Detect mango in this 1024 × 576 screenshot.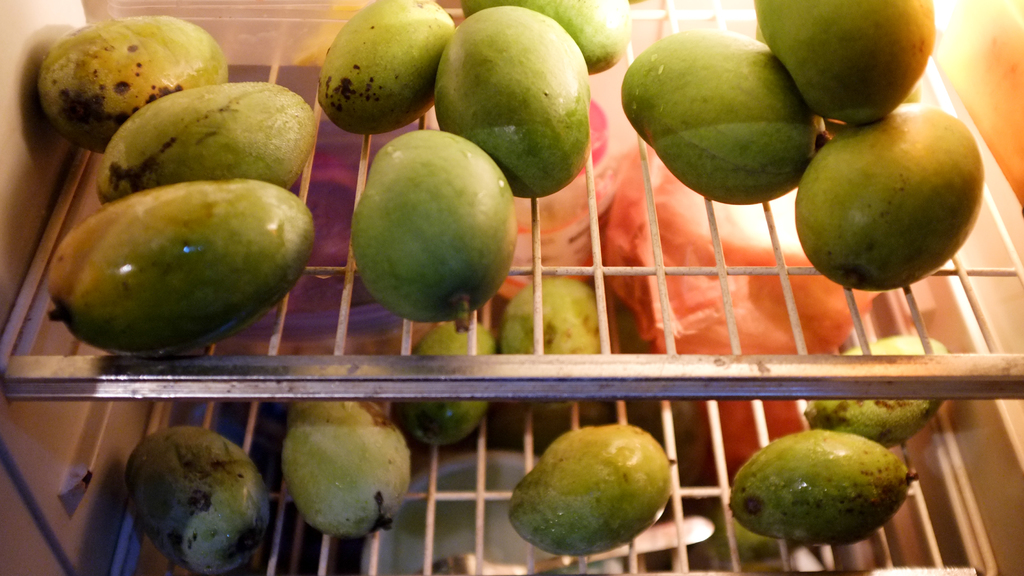
Detection: (351, 127, 513, 332).
